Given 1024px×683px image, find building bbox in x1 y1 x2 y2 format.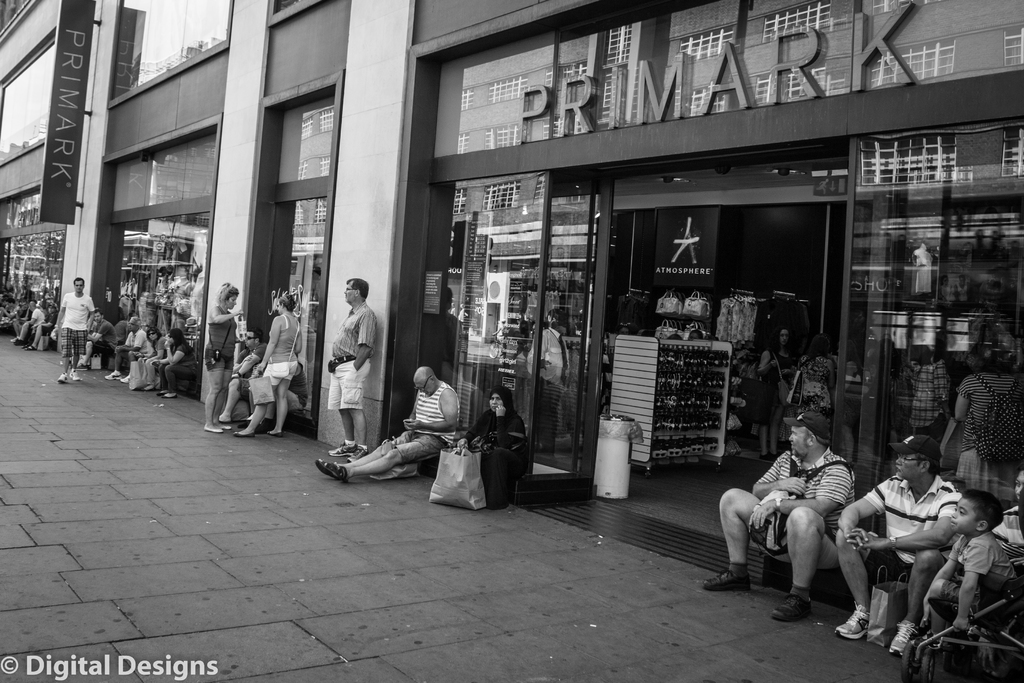
0 0 1023 625.
